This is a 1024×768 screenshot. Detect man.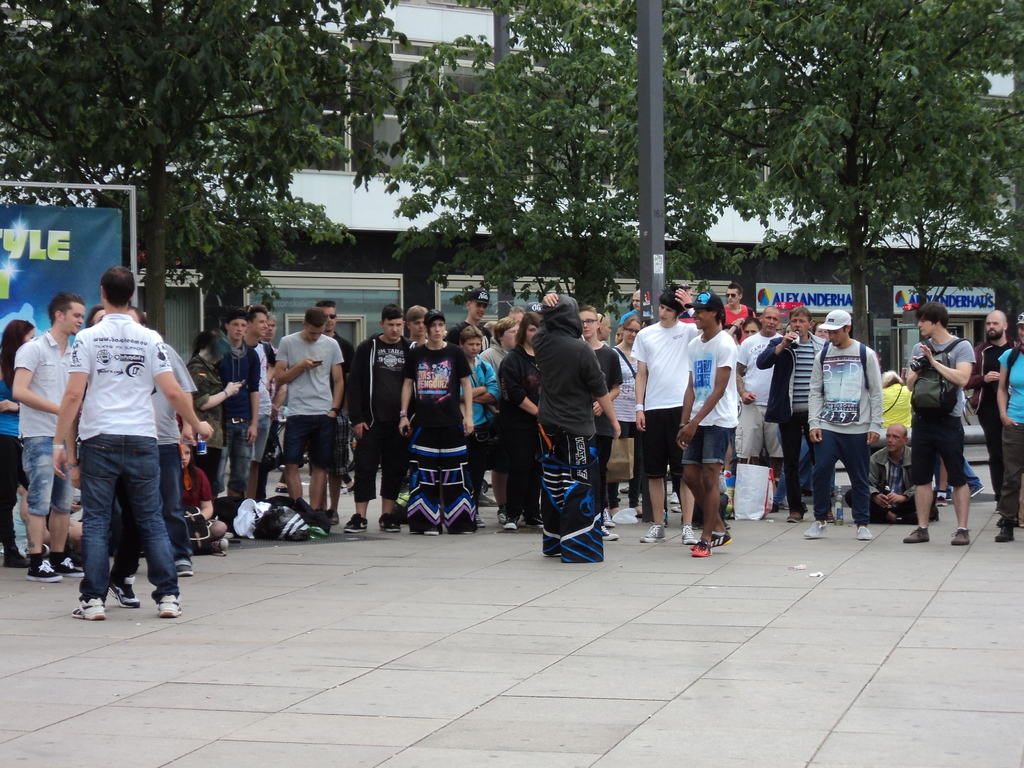
box(256, 308, 293, 474).
